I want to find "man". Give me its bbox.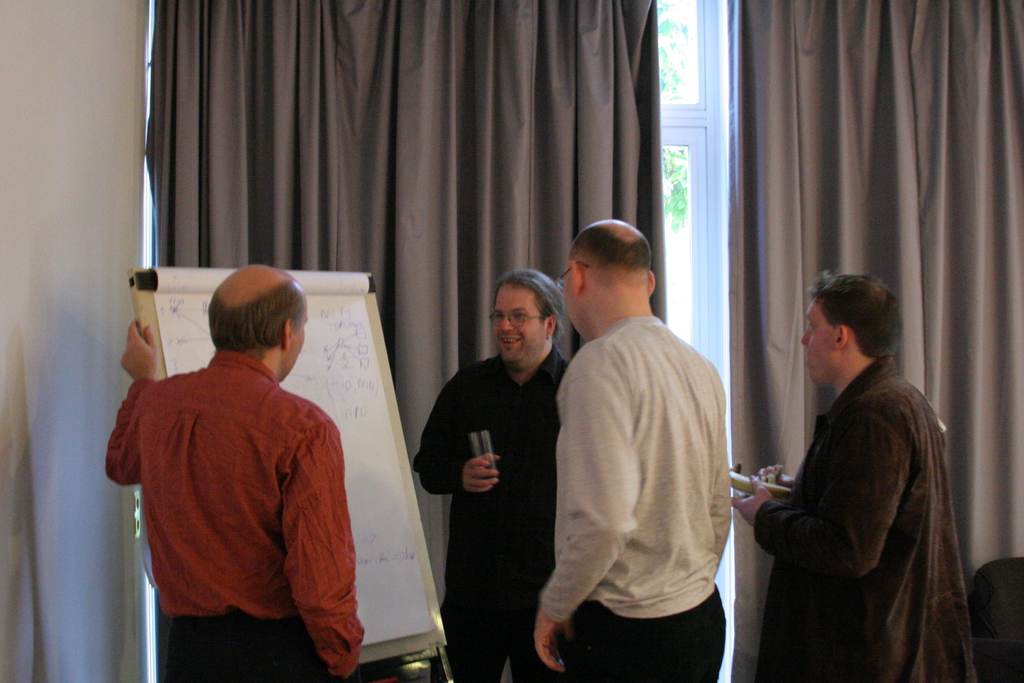
<box>725,266,986,682</box>.
